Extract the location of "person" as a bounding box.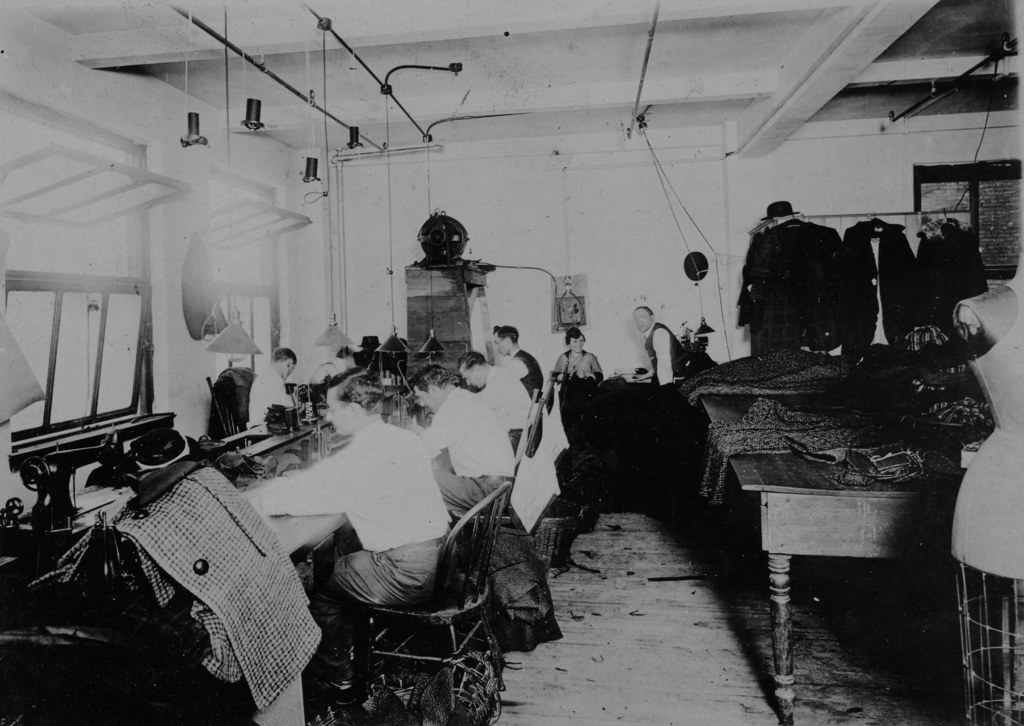
[left=243, top=367, right=456, bottom=688].
